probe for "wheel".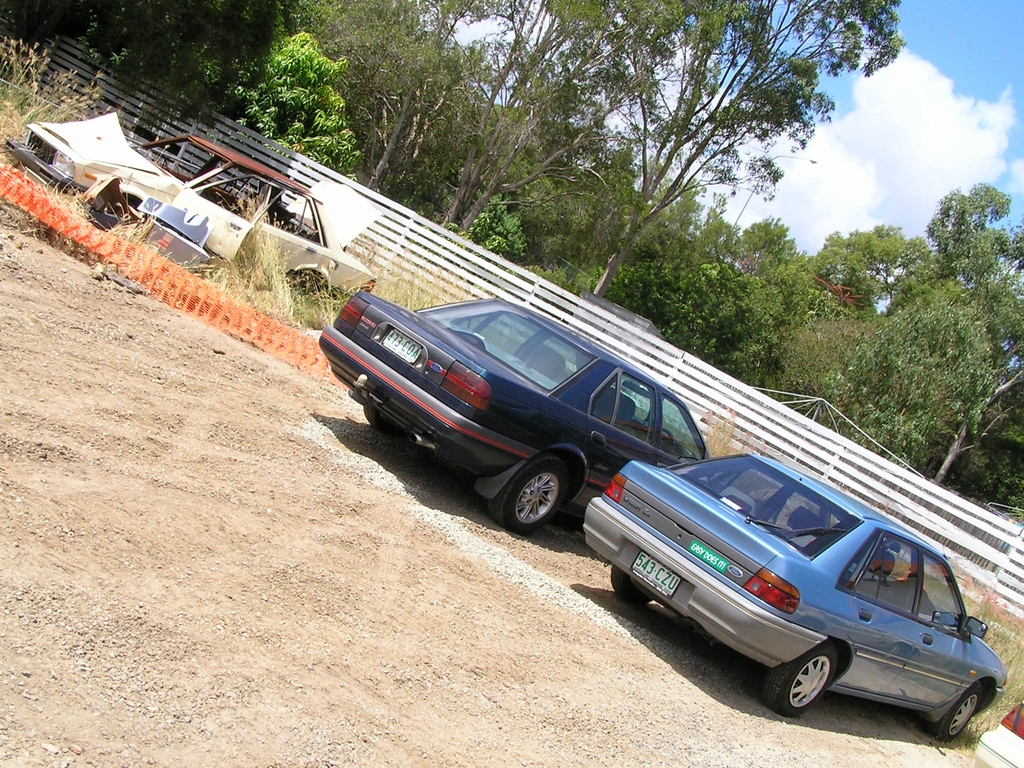
Probe result: 762, 646, 833, 736.
